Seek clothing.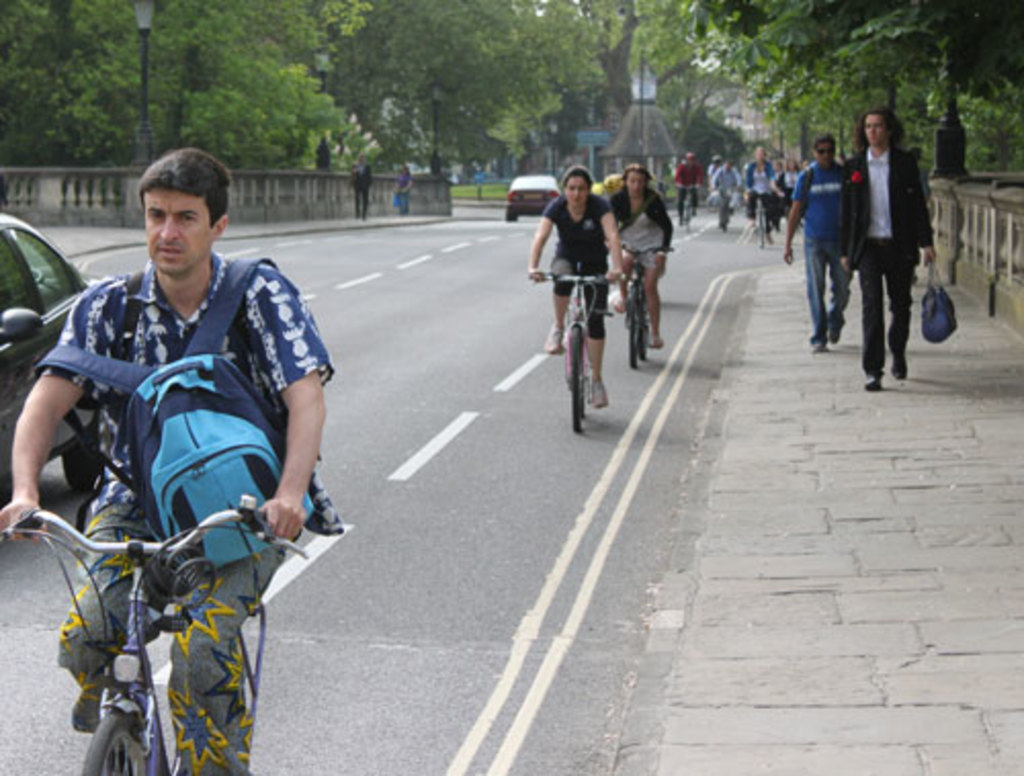
352, 164, 371, 211.
